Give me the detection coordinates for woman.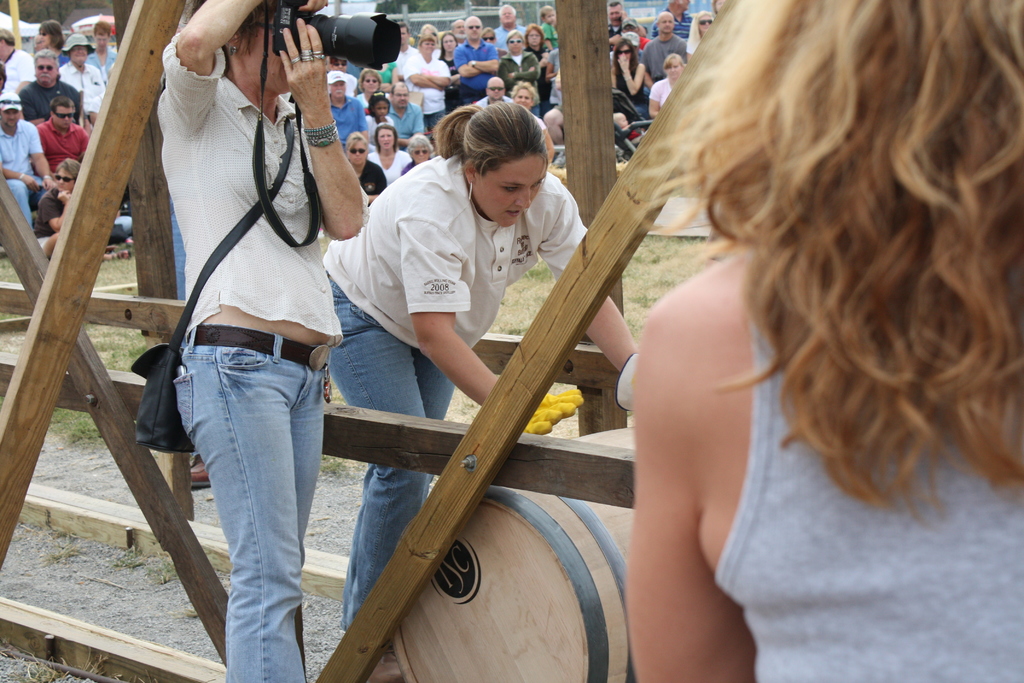
bbox(612, 35, 652, 152).
